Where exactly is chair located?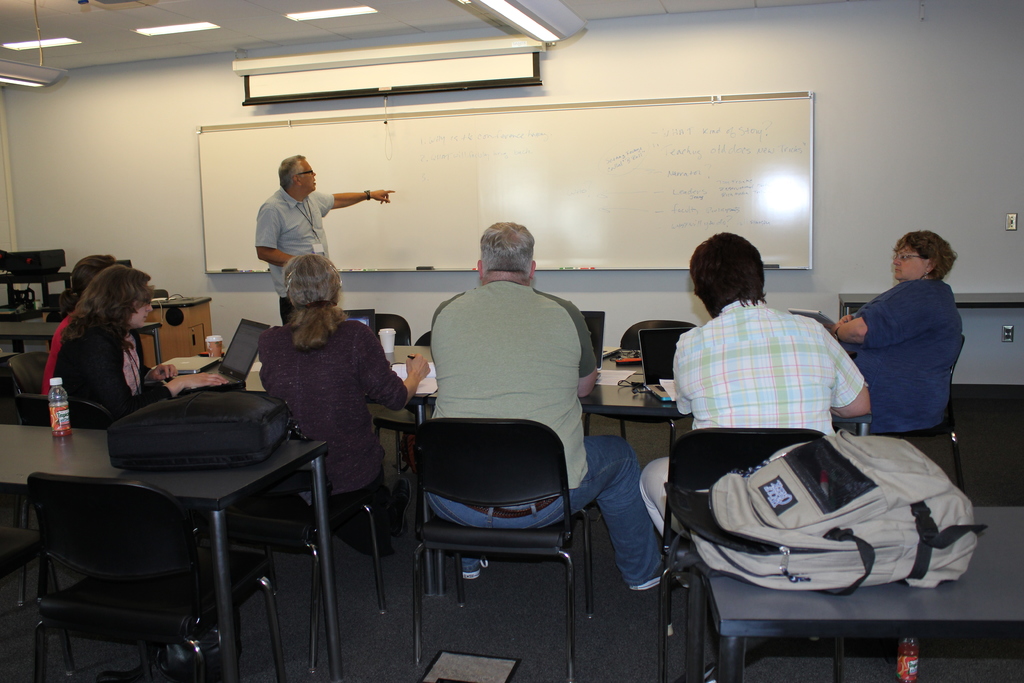
Its bounding box is {"x1": 413, "y1": 416, "x2": 598, "y2": 682}.
